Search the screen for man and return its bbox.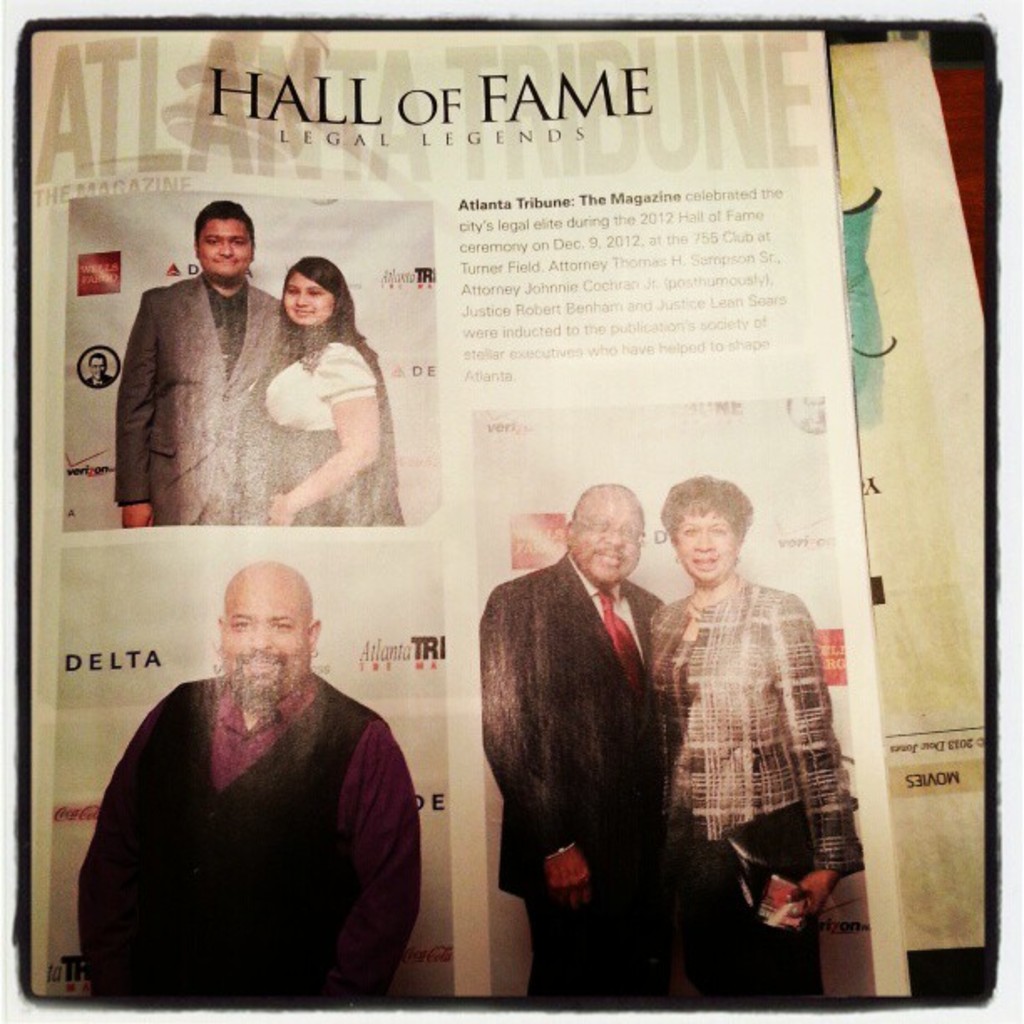
Found: {"left": 477, "top": 480, "right": 668, "bottom": 1001}.
